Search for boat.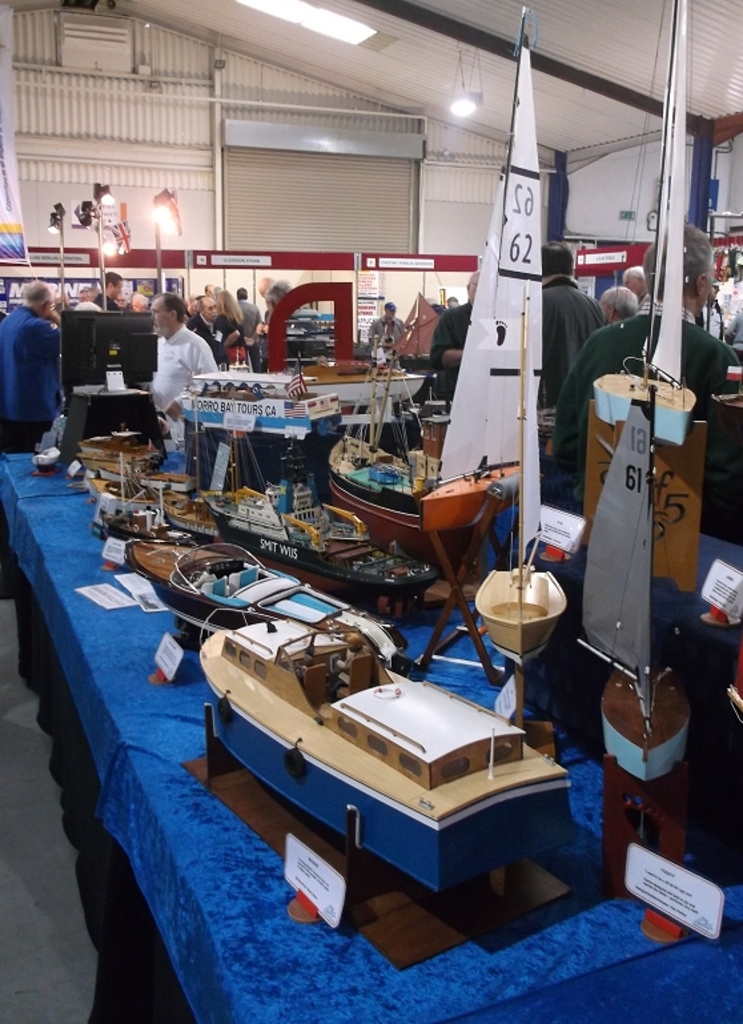
Found at 126 531 202 582.
